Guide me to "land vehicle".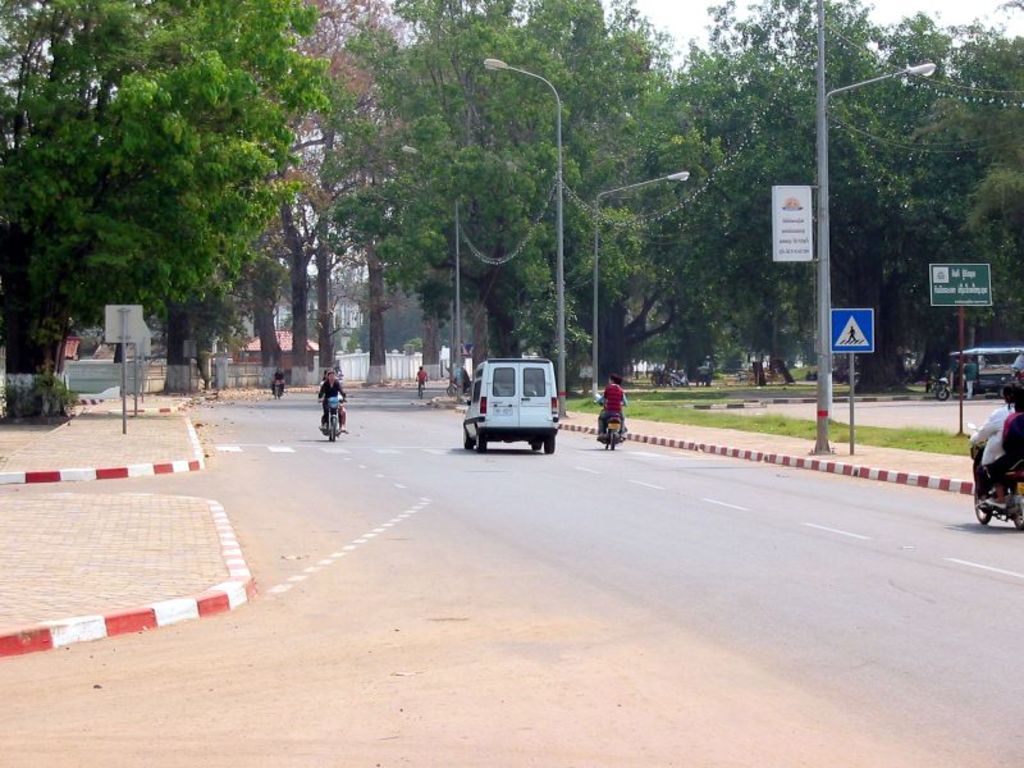
Guidance: [left=945, top=344, right=1023, bottom=396].
